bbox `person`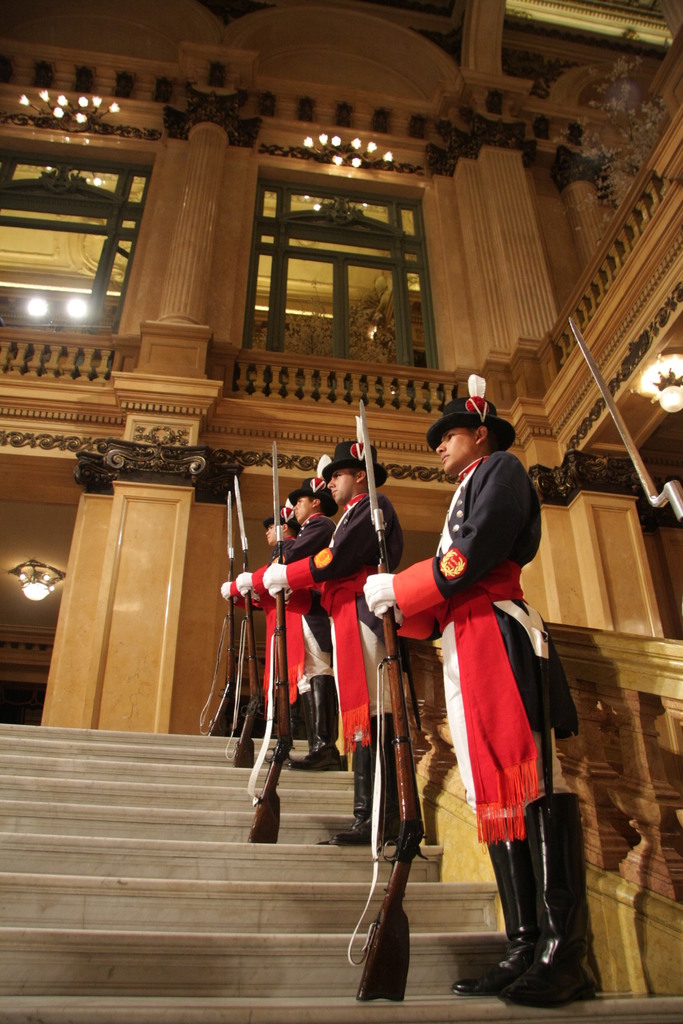
rect(310, 438, 408, 841)
